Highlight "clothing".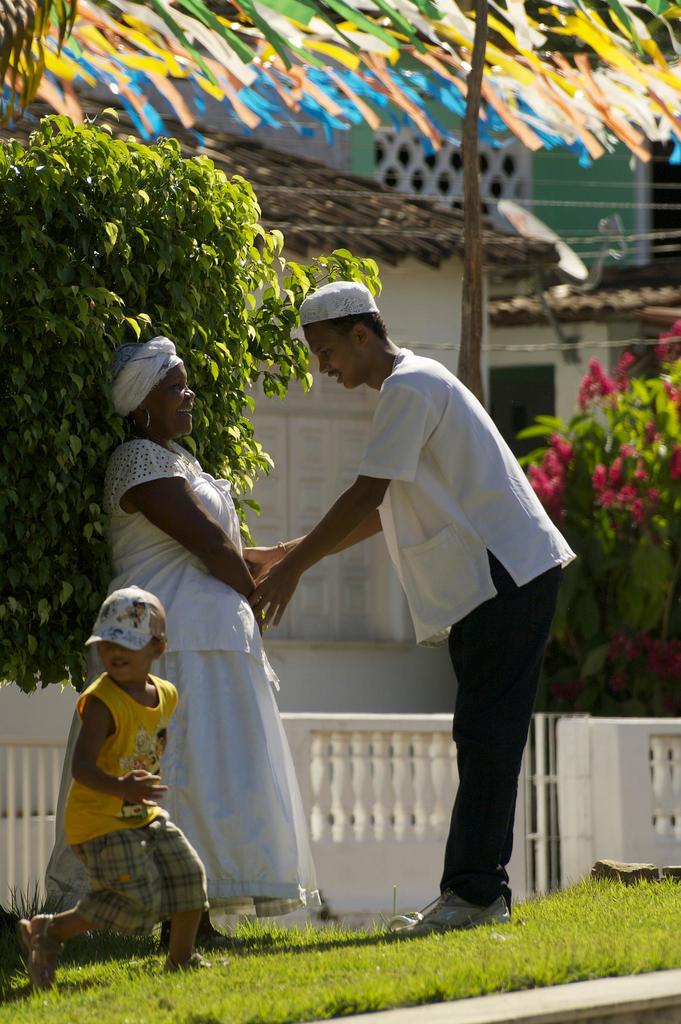
Highlighted region: {"x1": 108, "y1": 444, "x2": 322, "y2": 908}.
